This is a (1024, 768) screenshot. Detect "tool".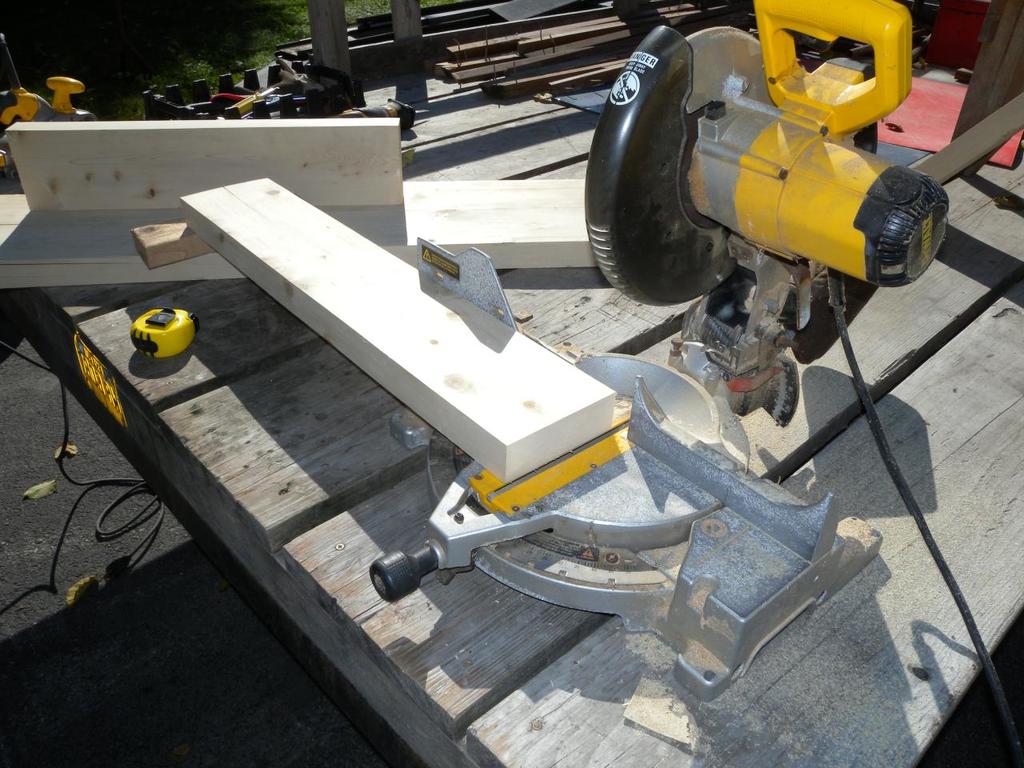
(x1=577, y1=0, x2=986, y2=458).
